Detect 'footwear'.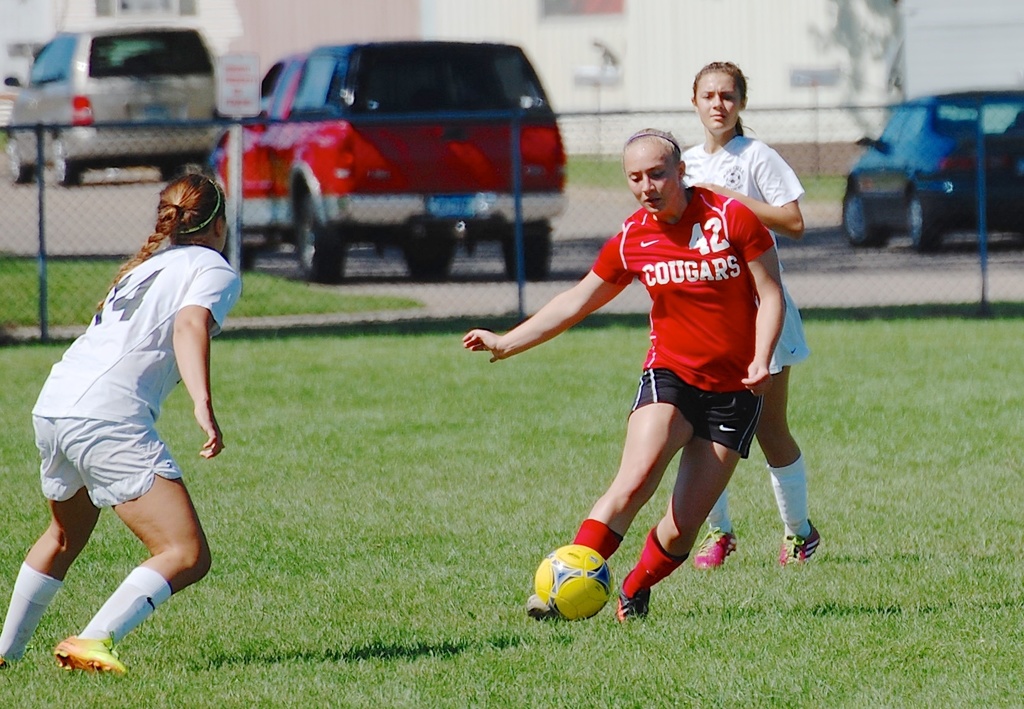
Detected at 692, 528, 739, 573.
